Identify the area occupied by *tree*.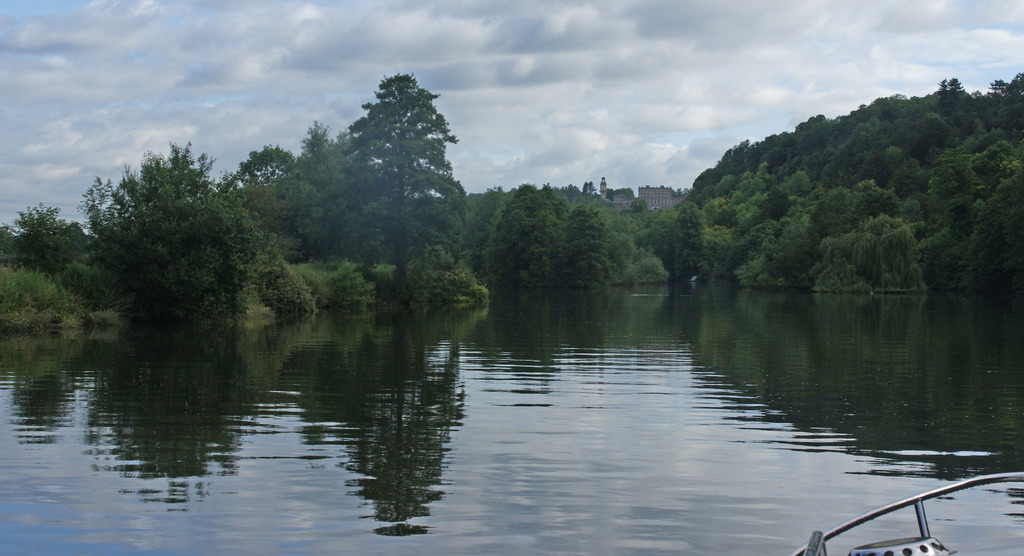
Area: 73/142/280/328.
